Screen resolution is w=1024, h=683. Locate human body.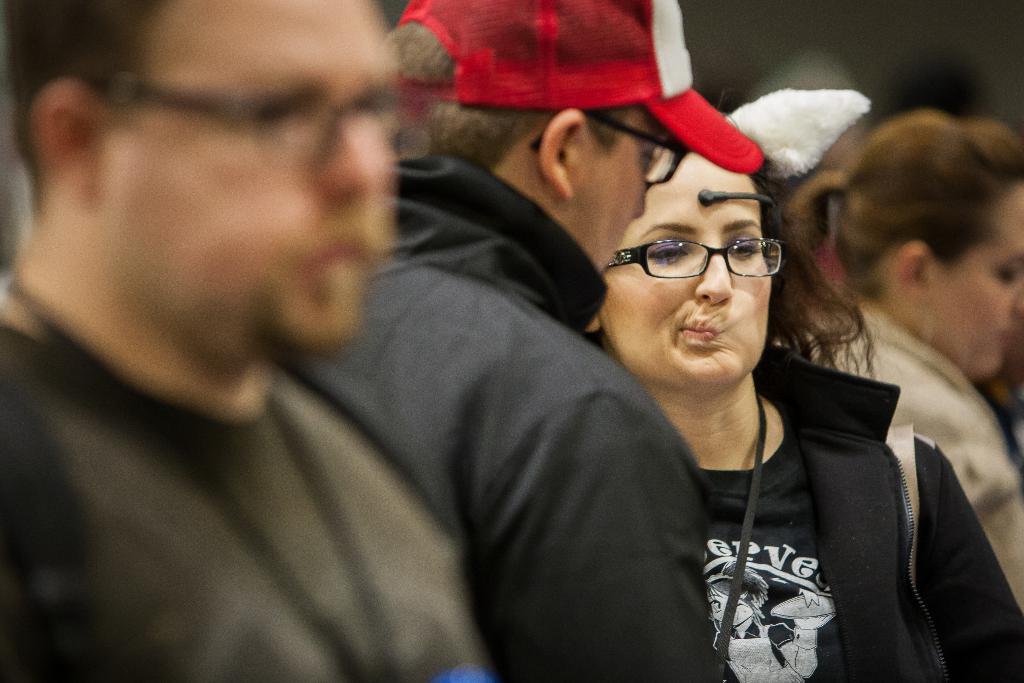
[x1=588, y1=89, x2=1023, y2=682].
